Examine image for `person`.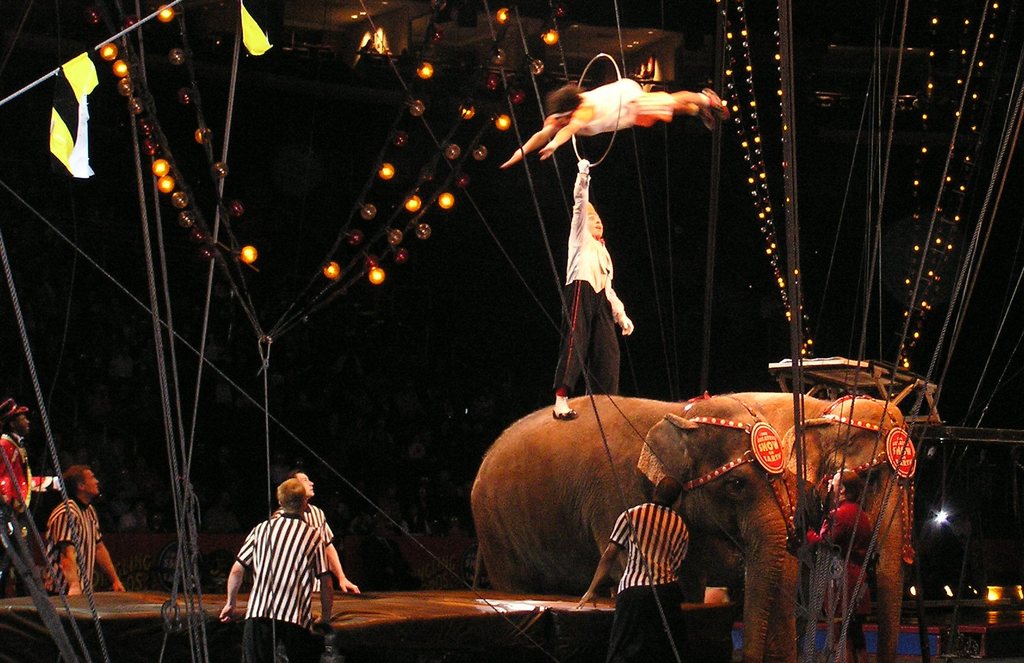
Examination result: crop(218, 479, 336, 662).
